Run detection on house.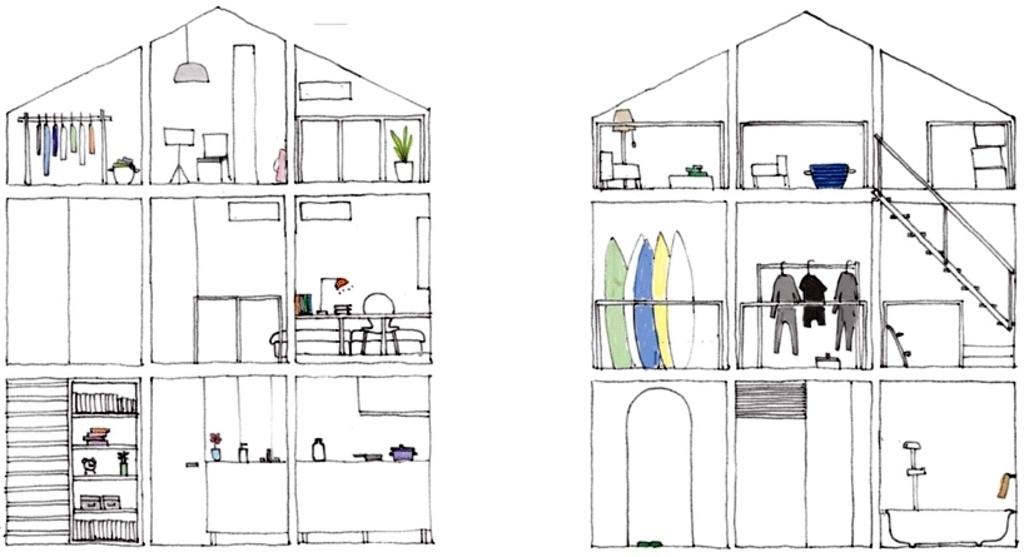
Result: bbox=(590, 5, 1014, 548).
